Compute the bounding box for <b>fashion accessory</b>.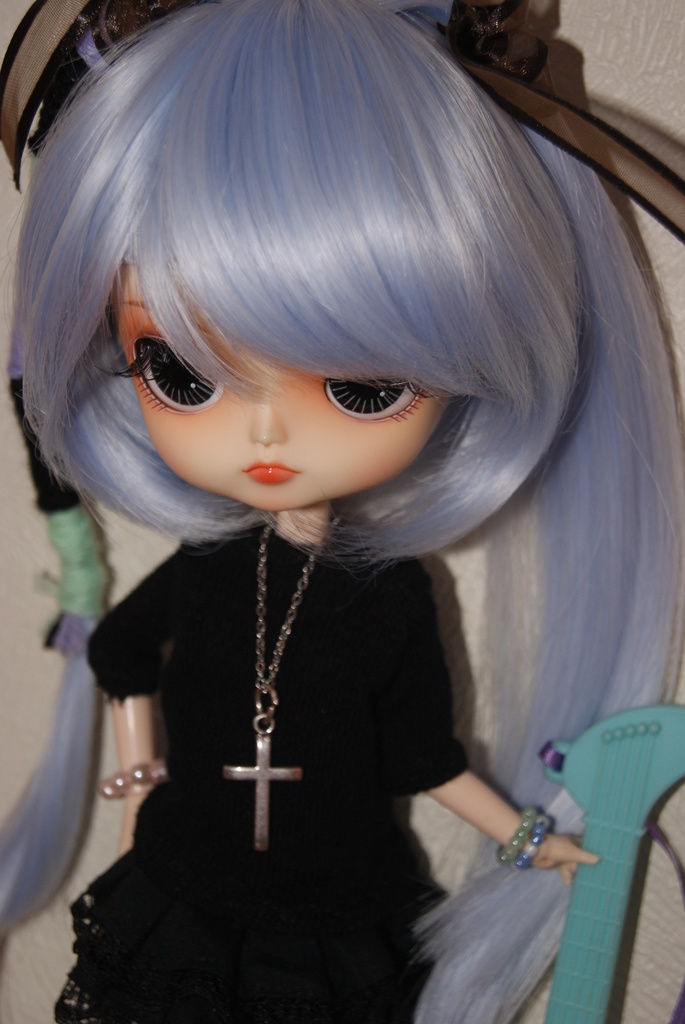
43:611:100:653.
